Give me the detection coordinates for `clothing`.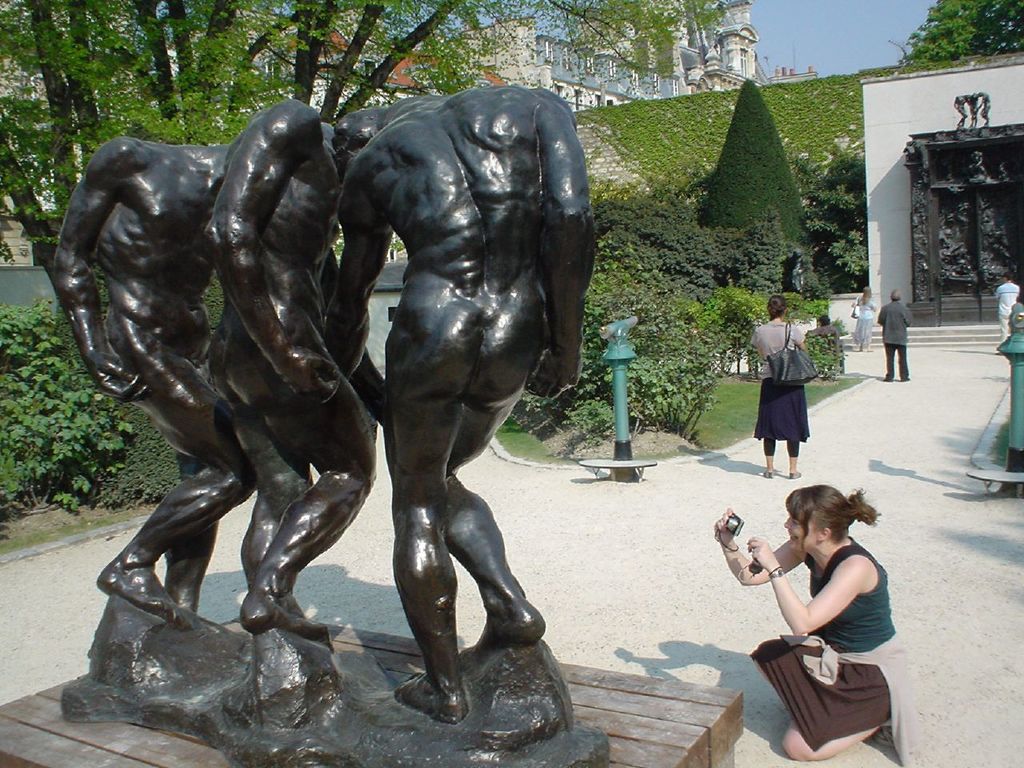
(994, 282, 1019, 341).
